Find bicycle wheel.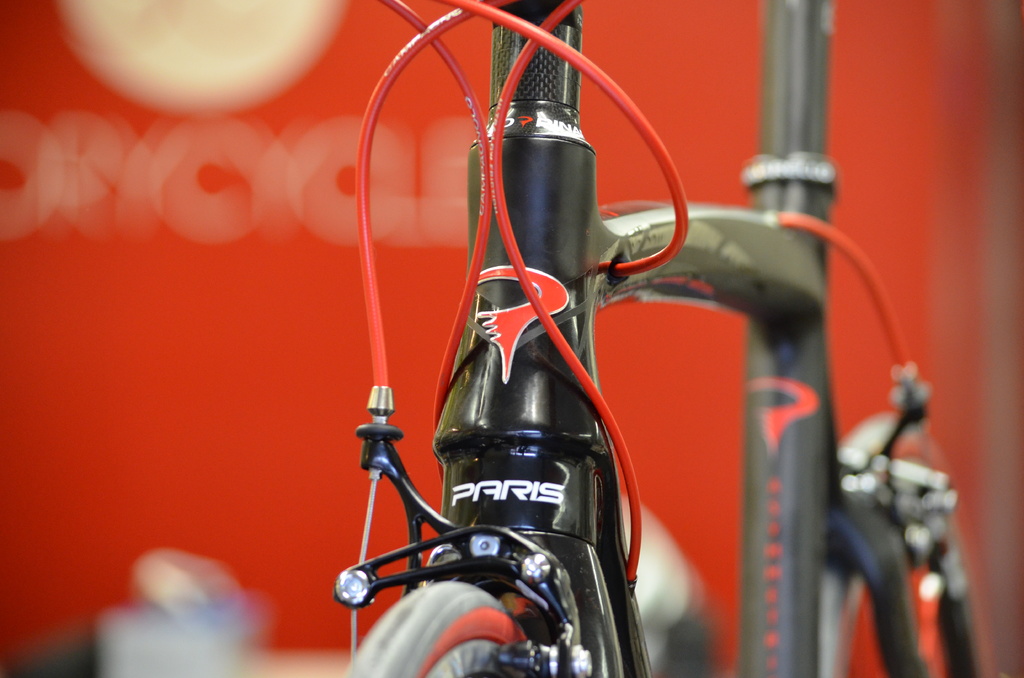
bbox(816, 560, 977, 677).
